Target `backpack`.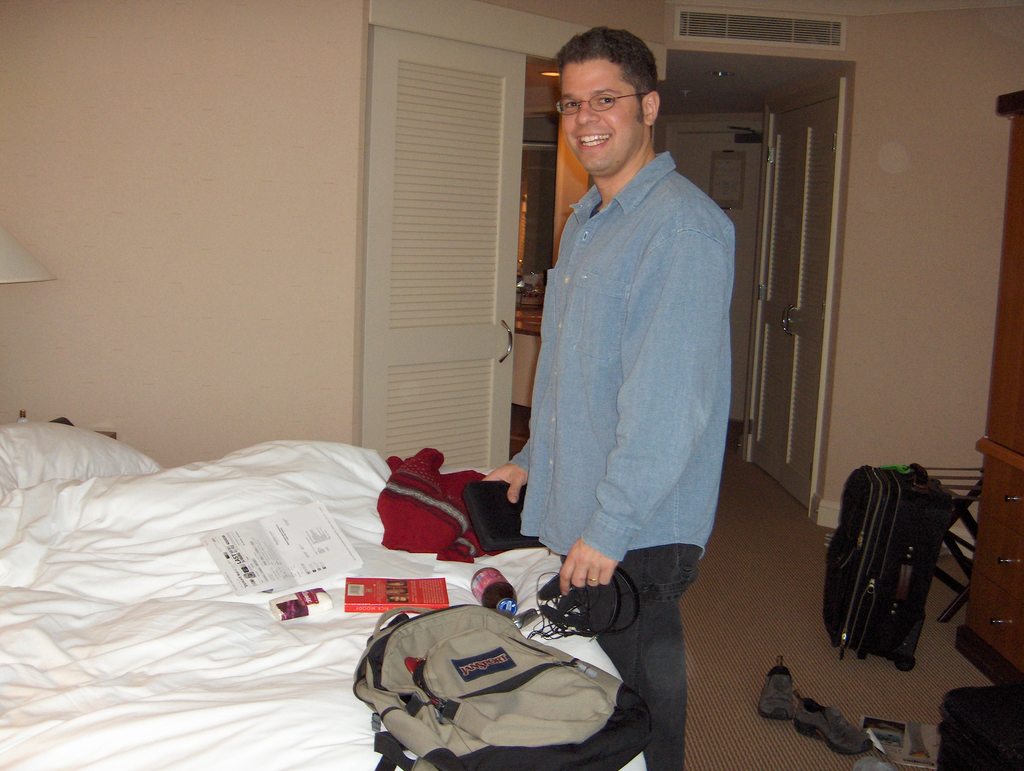
Target region: box(326, 590, 629, 759).
